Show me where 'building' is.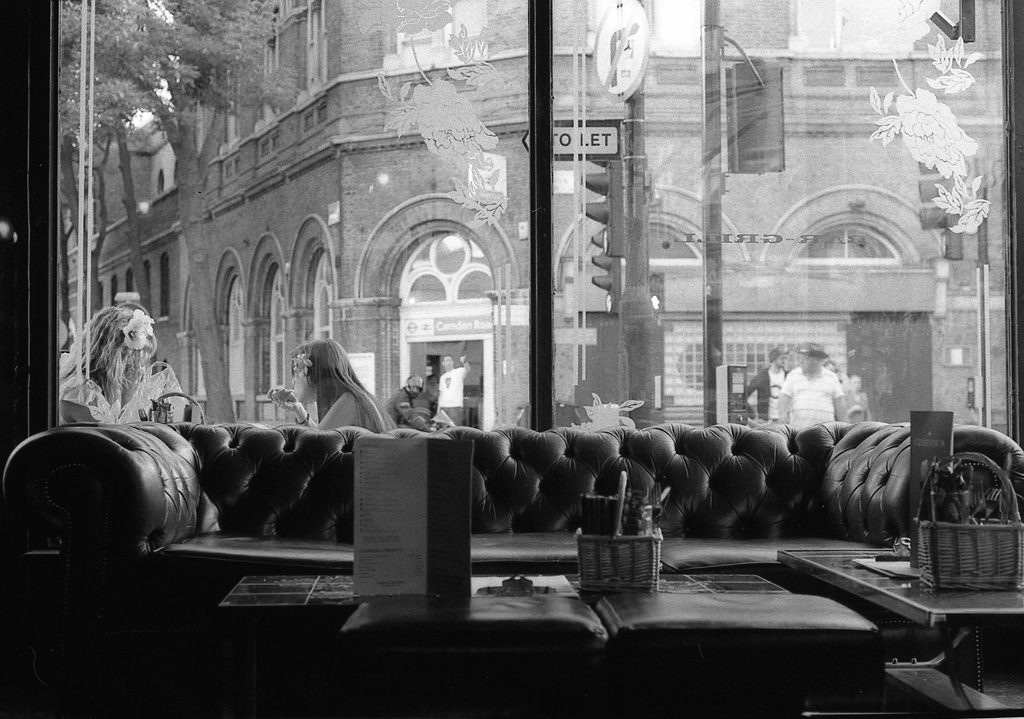
'building' is at {"left": 0, "top": 0, "right": 1023, "bottom": 718}.
